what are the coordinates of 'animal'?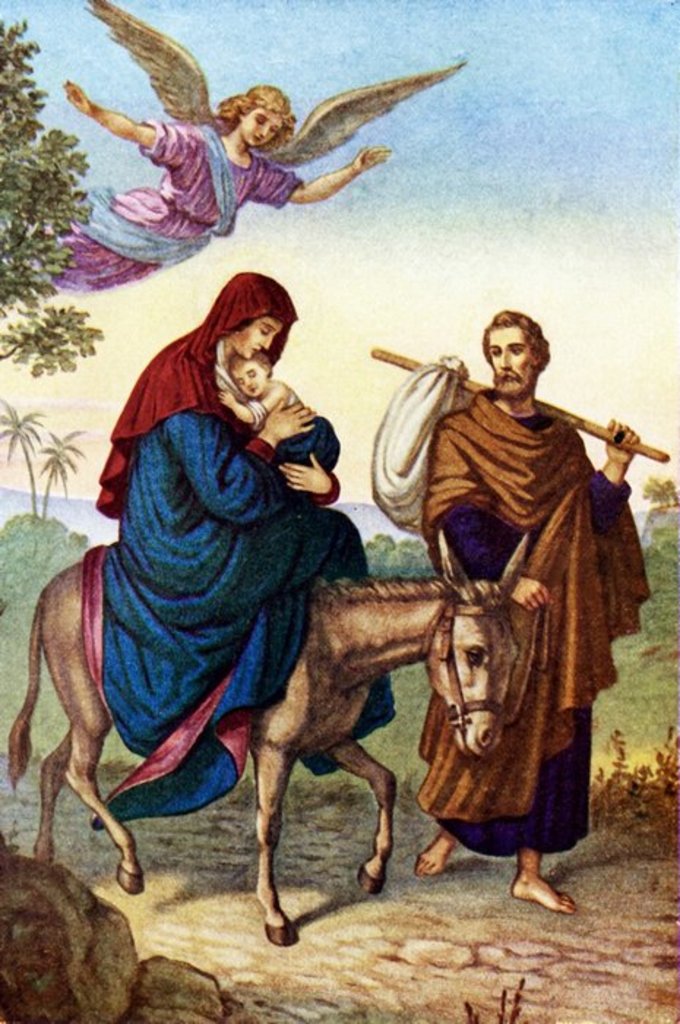
l=12, t=532, r=535, b=951.
